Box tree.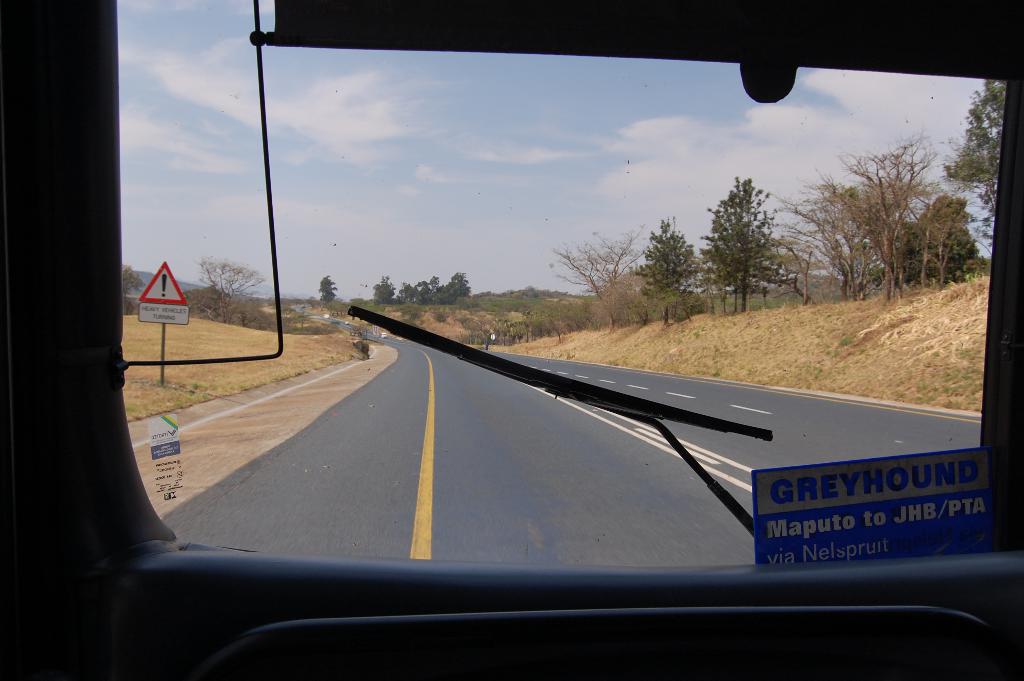
{"left": 447, "top": 271, "right": 476, "bottom": 301}.
